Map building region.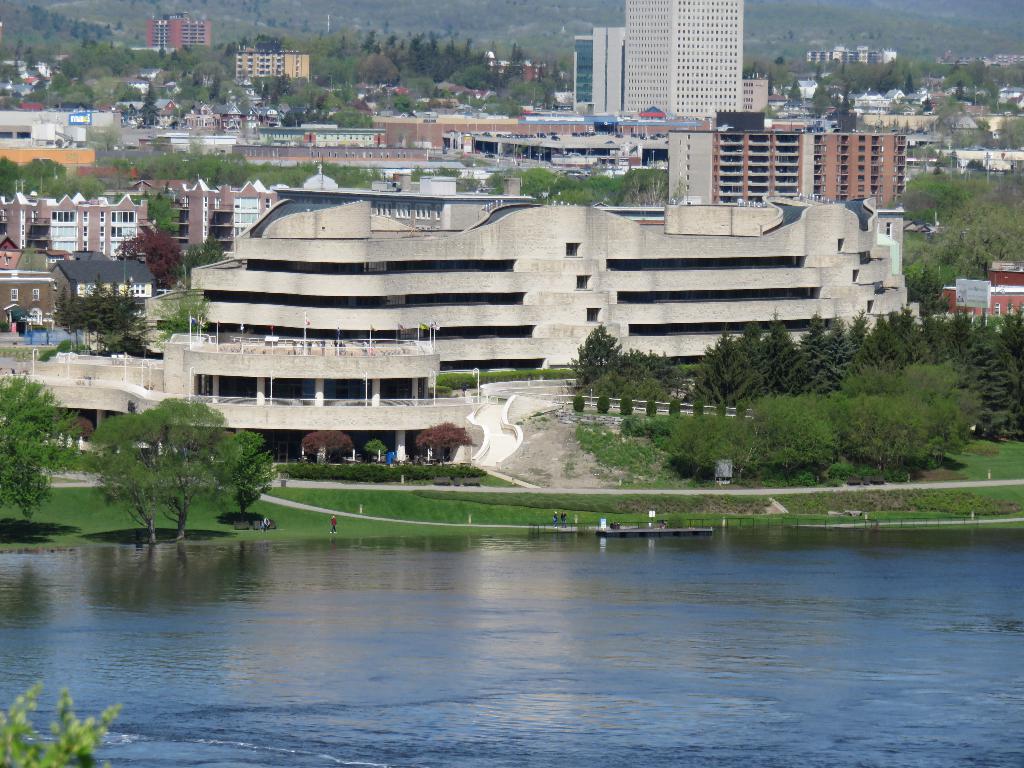
Mapped to locate(668, 129, 907, 201).
